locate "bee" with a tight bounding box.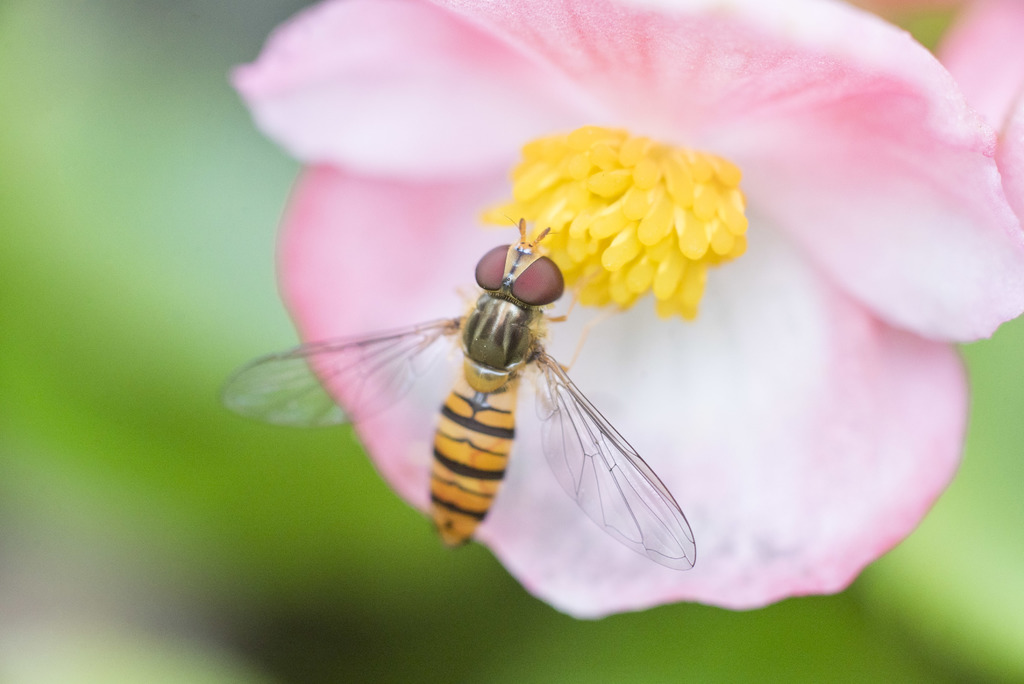
locate(233, 199, 733, 574).
